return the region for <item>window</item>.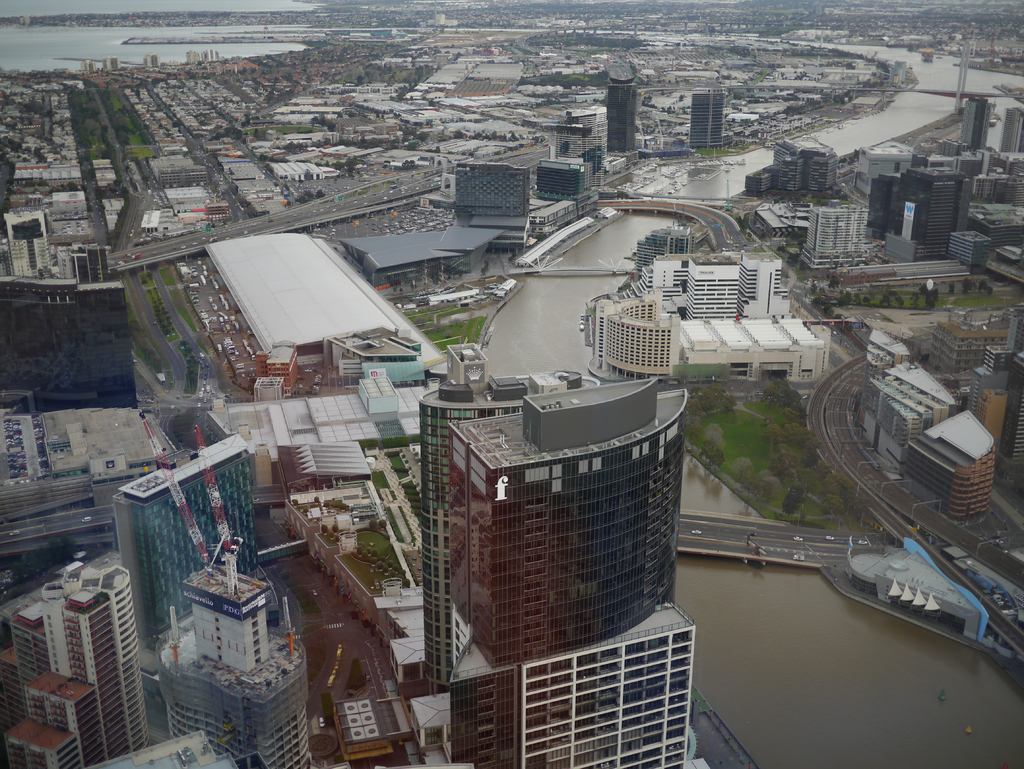
<region>666, 742, 684, 751</region>.
